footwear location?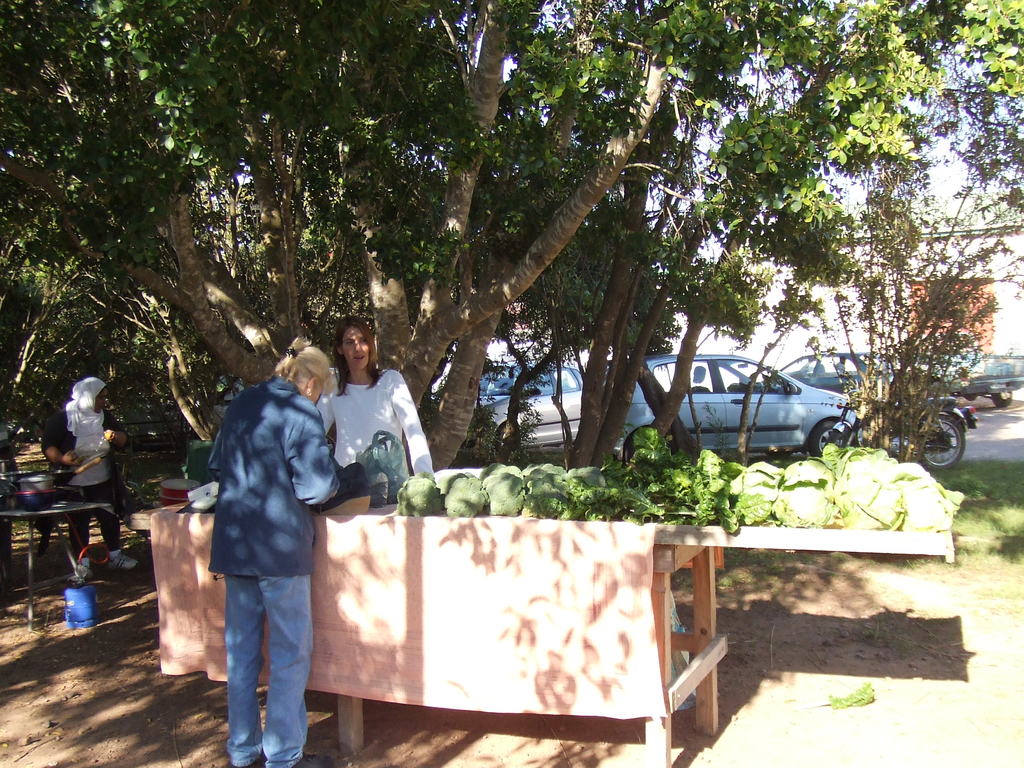
[248,749,269,767]
